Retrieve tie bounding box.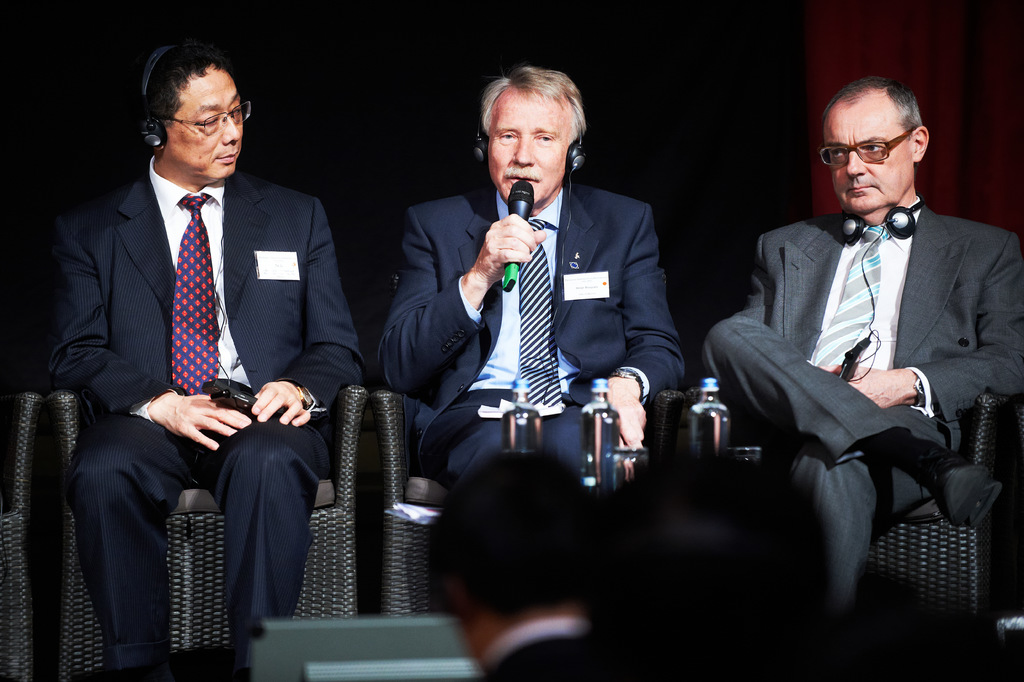
Bounding box: Rect(808, 223, 897, 374).
